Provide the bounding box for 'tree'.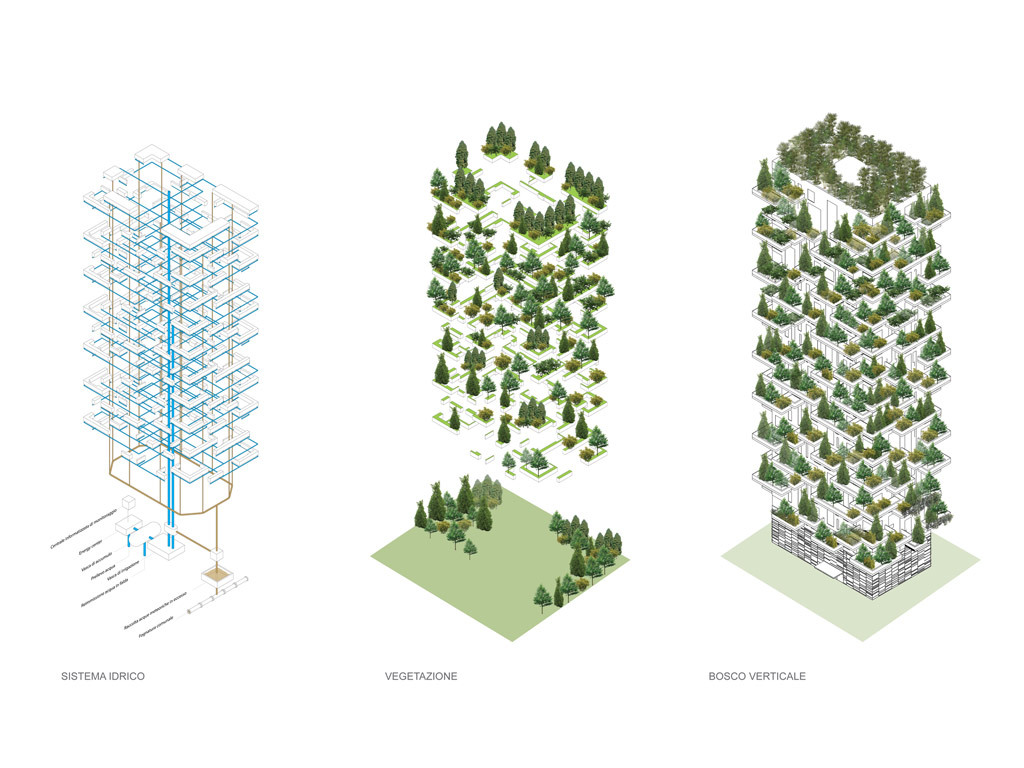
{"x1": 480, "y1": 410, "x2": 488, "y2": 423}.
